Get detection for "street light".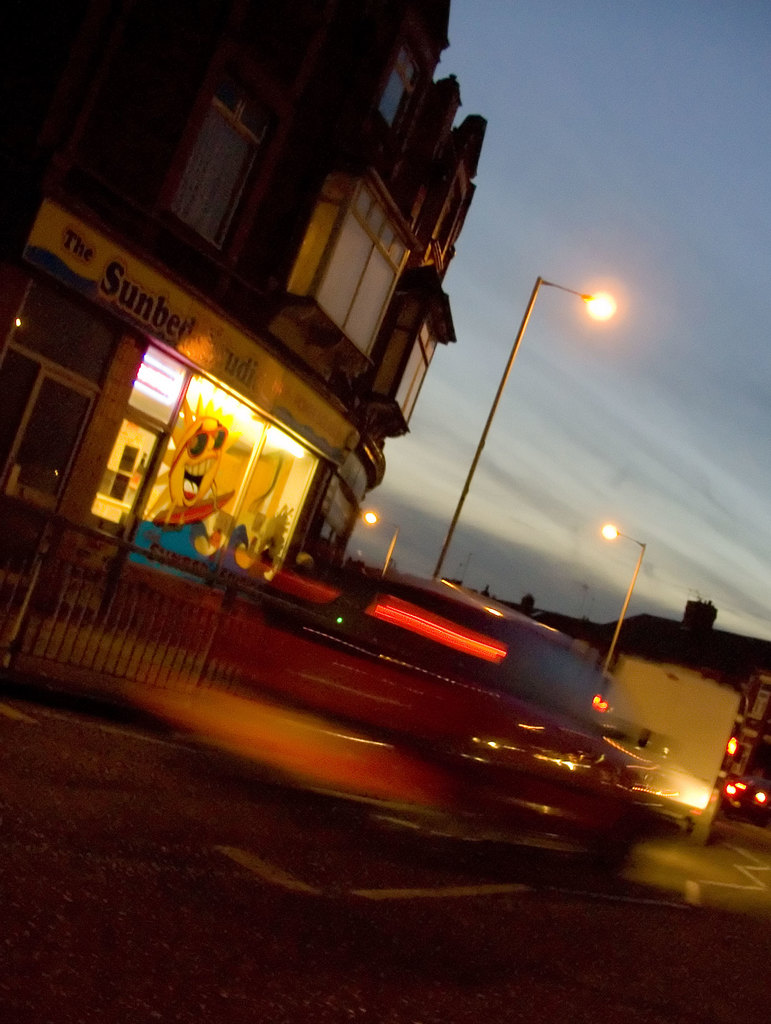
Detection: 362:512:400:572.
